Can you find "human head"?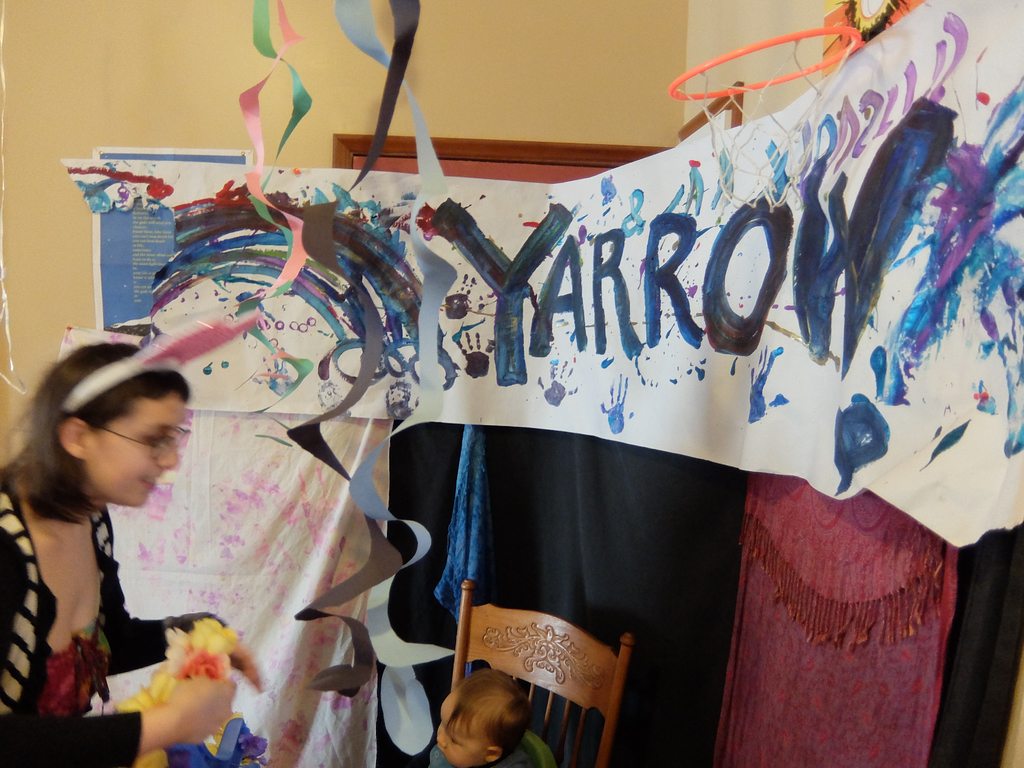
Yes, bounding box: crop(29, 345, 205, 523).
